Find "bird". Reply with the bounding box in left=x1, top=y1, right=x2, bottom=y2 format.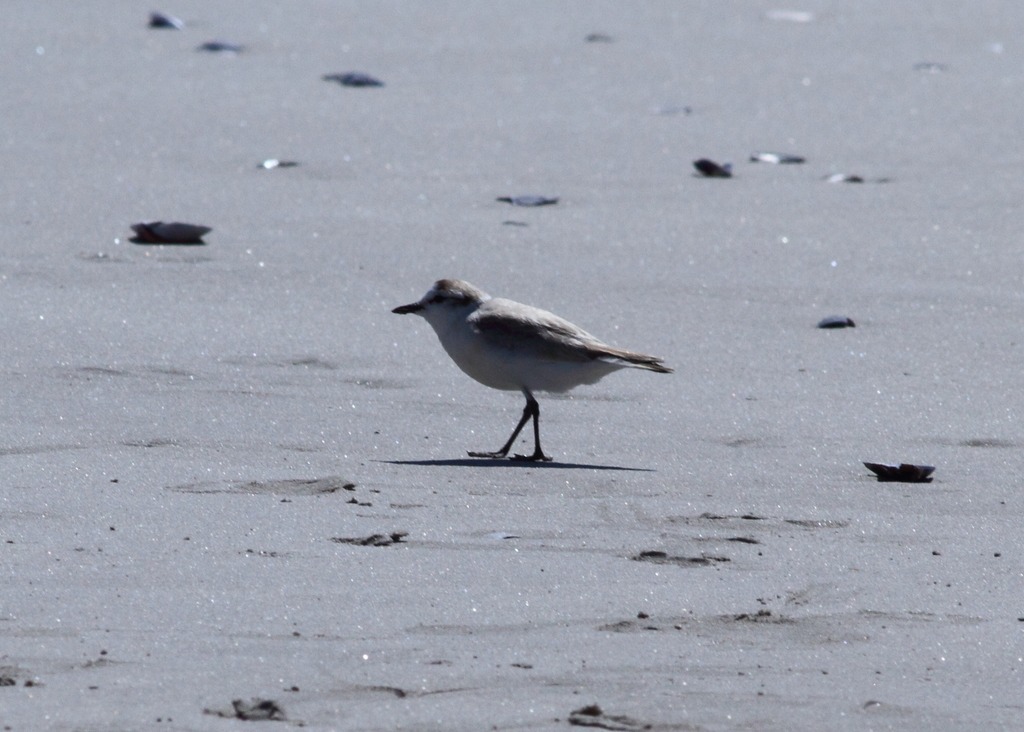
left=380, top=274, right=681, bottom=474.
